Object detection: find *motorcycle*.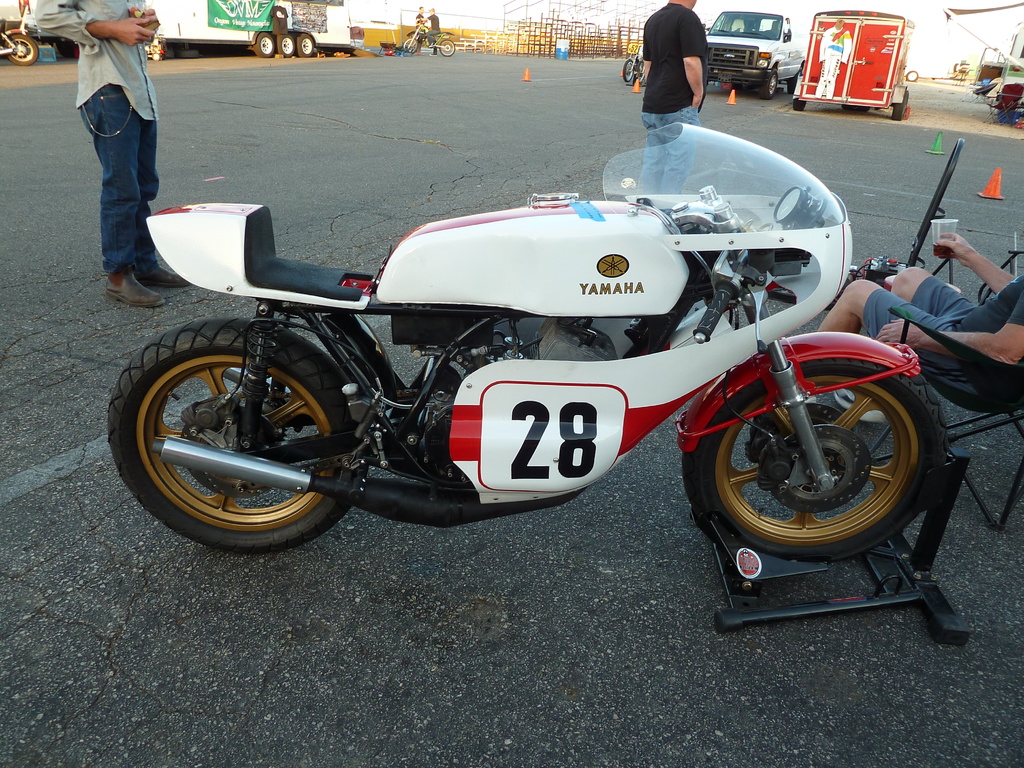
bbox(0, 23, 39, 65).
